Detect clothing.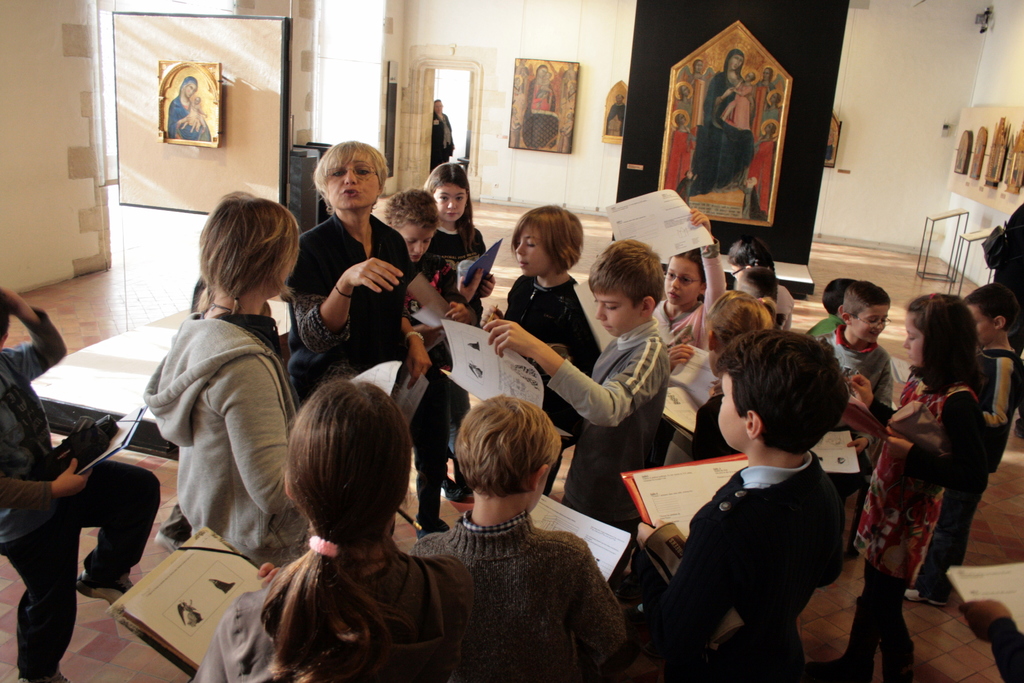
Detected at [left=164, top=92, right=211, bottom=143].
